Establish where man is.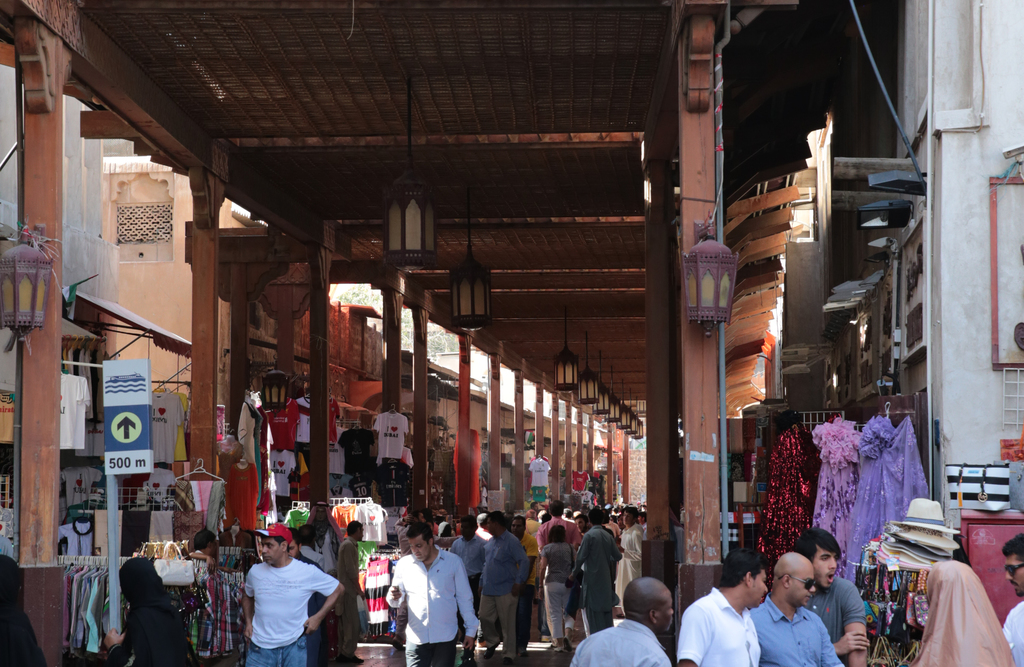
Established at <region>796, 529, 870, 666</region>.
